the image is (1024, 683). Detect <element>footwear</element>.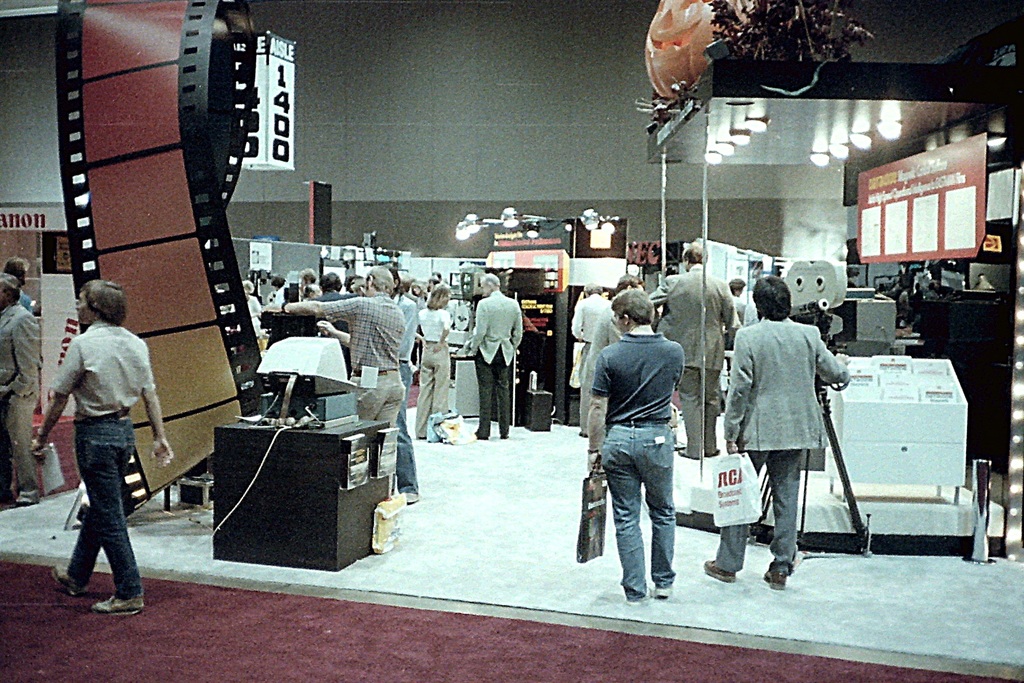
Detection: (left=703, top=553, right=737, bottom=586).
